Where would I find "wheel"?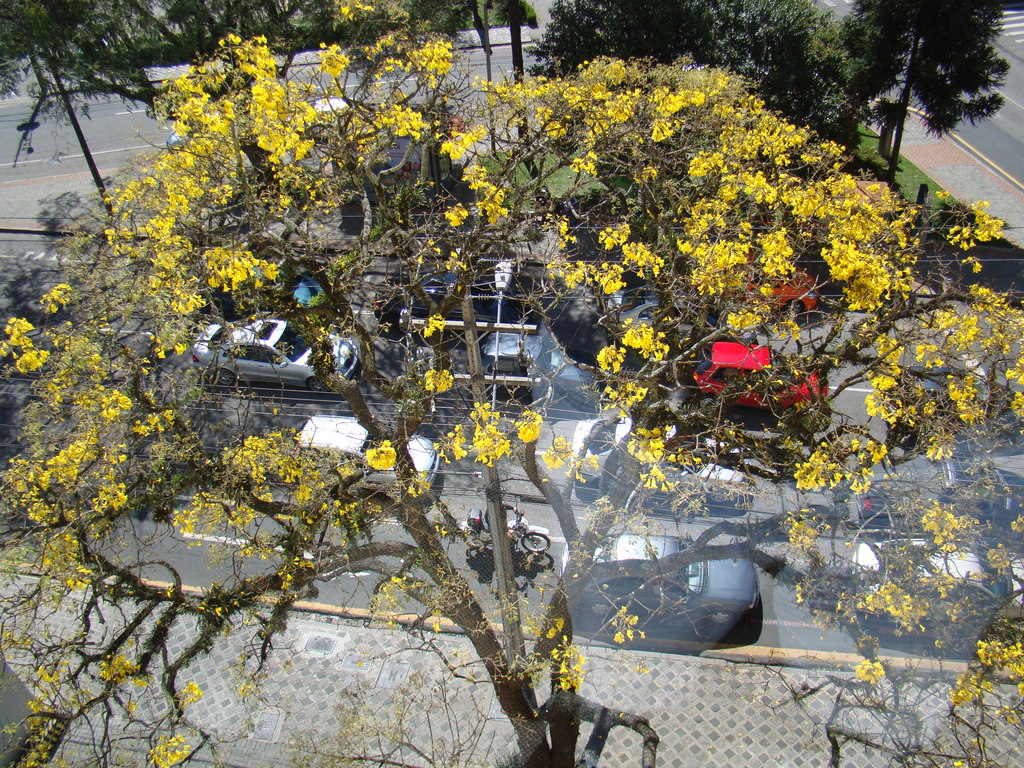
At 305:368:338:394.
